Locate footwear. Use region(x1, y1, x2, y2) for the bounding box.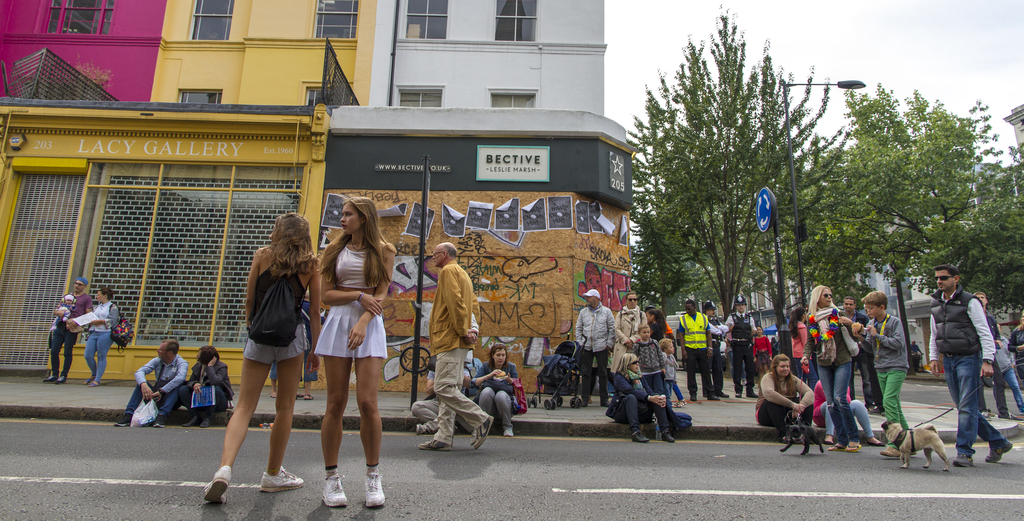
region(53, 376, 66, 384).
